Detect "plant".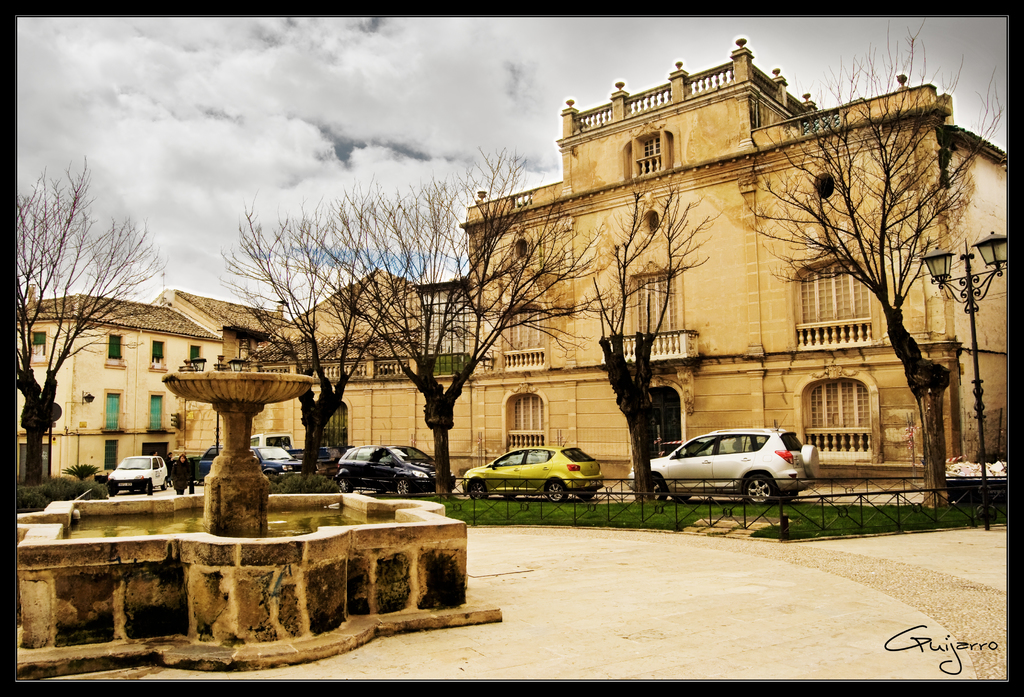
Detected at <region>60, 462, 105, 482</region>.
